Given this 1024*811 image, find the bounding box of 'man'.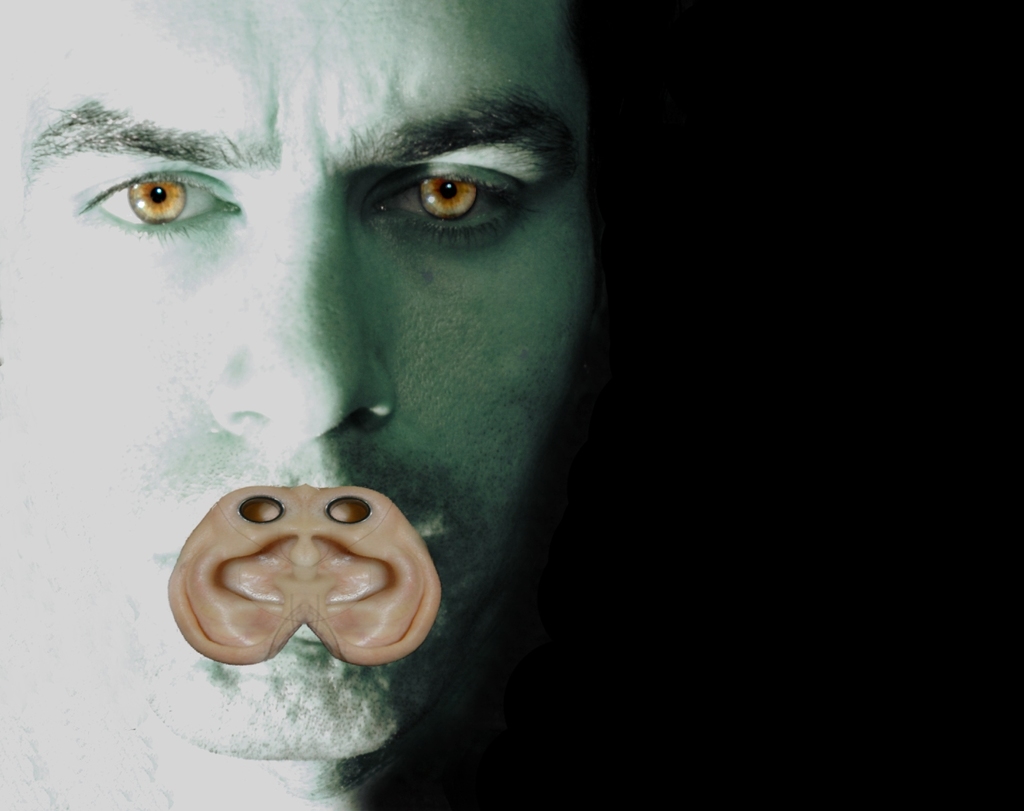
x1=18, y1=24, x2=758, y2=778.
